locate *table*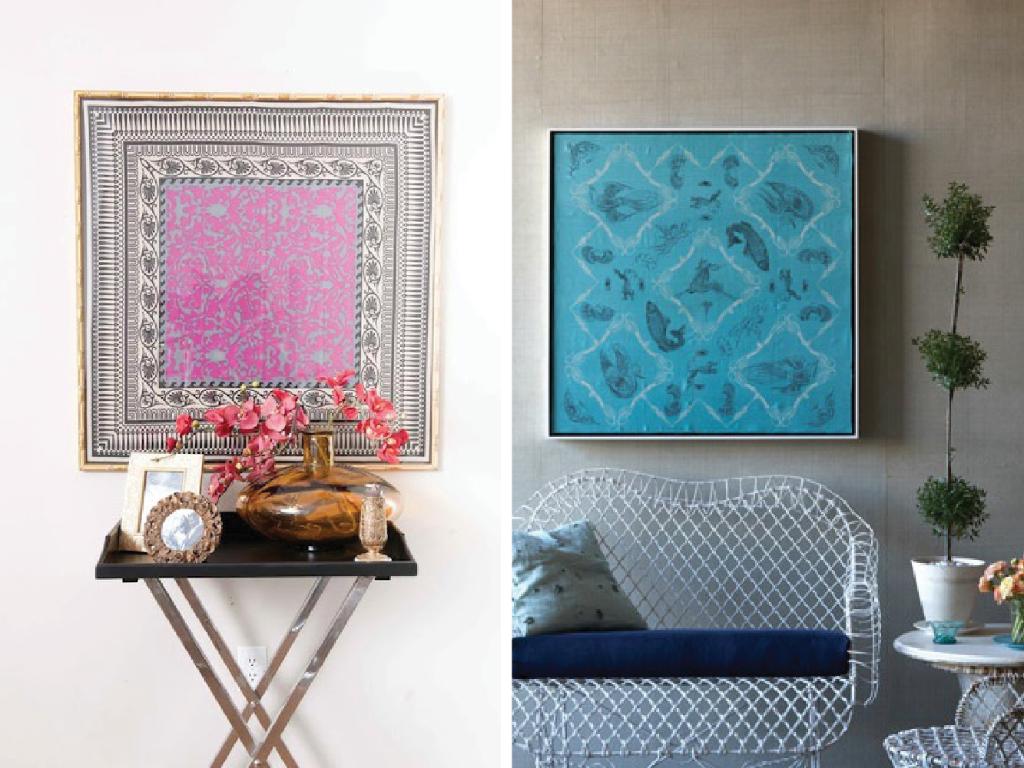
{"left": 893, "top": 627, "right": 1023, "bottom": 721}
